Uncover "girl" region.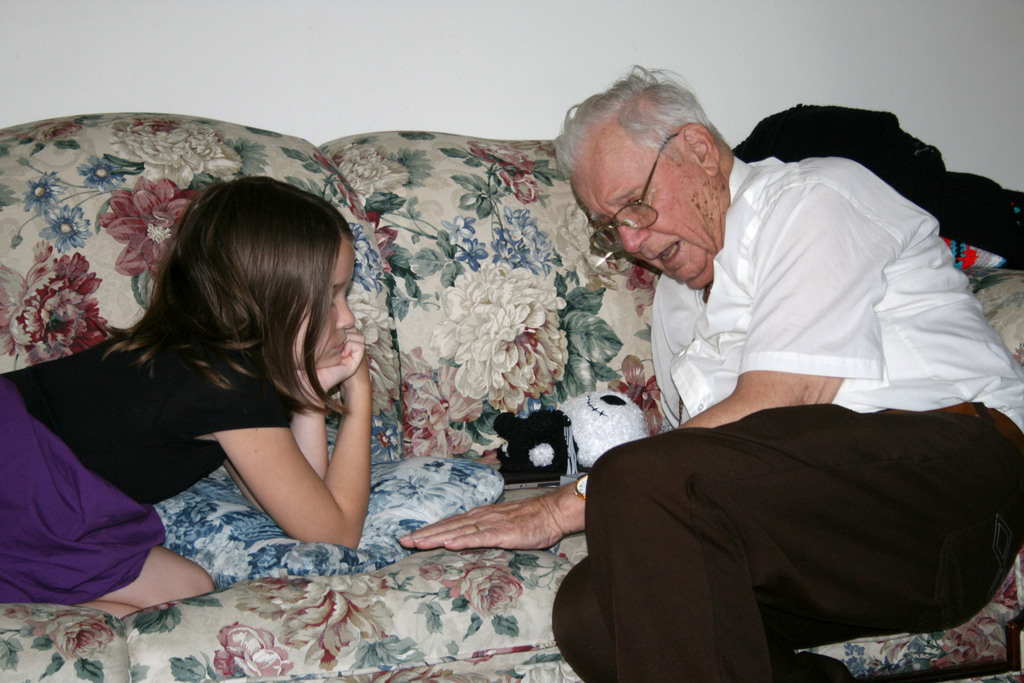
Uncovered: locate(0, 175, 374, 620).
